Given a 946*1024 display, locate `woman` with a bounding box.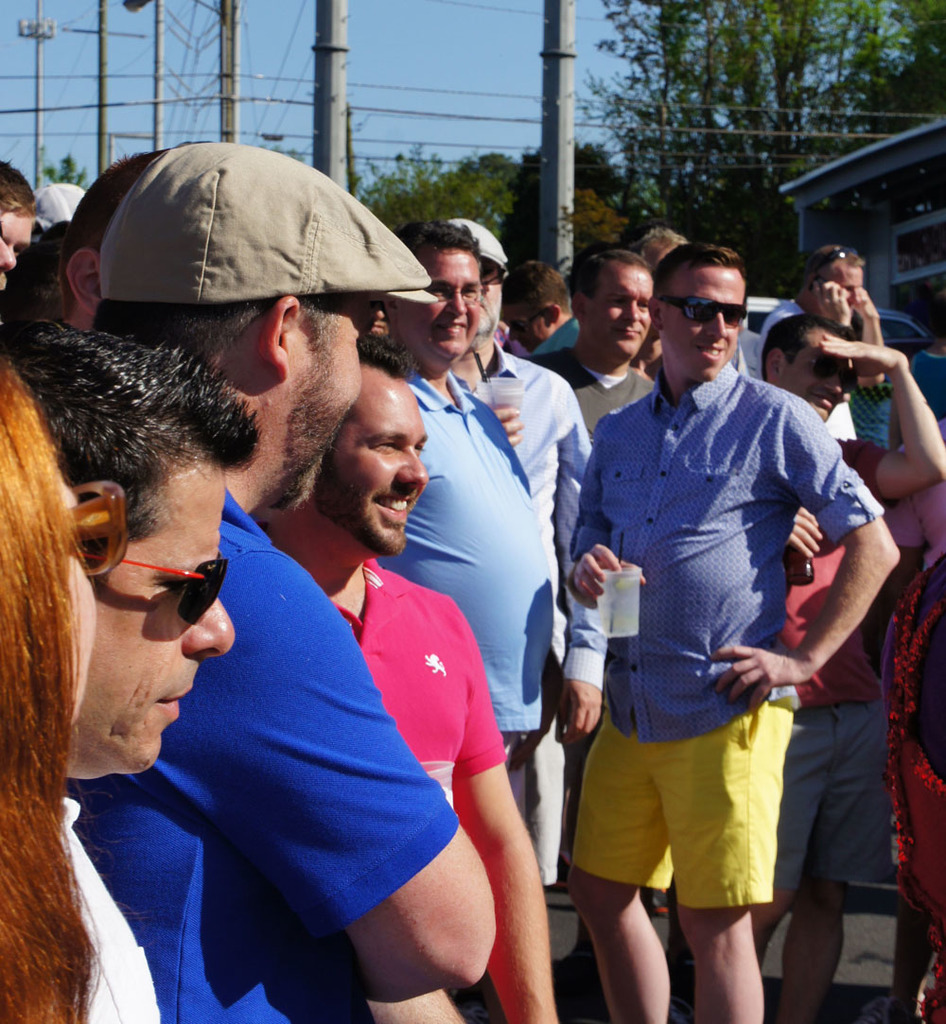
Located: 0,338,164,1023.
